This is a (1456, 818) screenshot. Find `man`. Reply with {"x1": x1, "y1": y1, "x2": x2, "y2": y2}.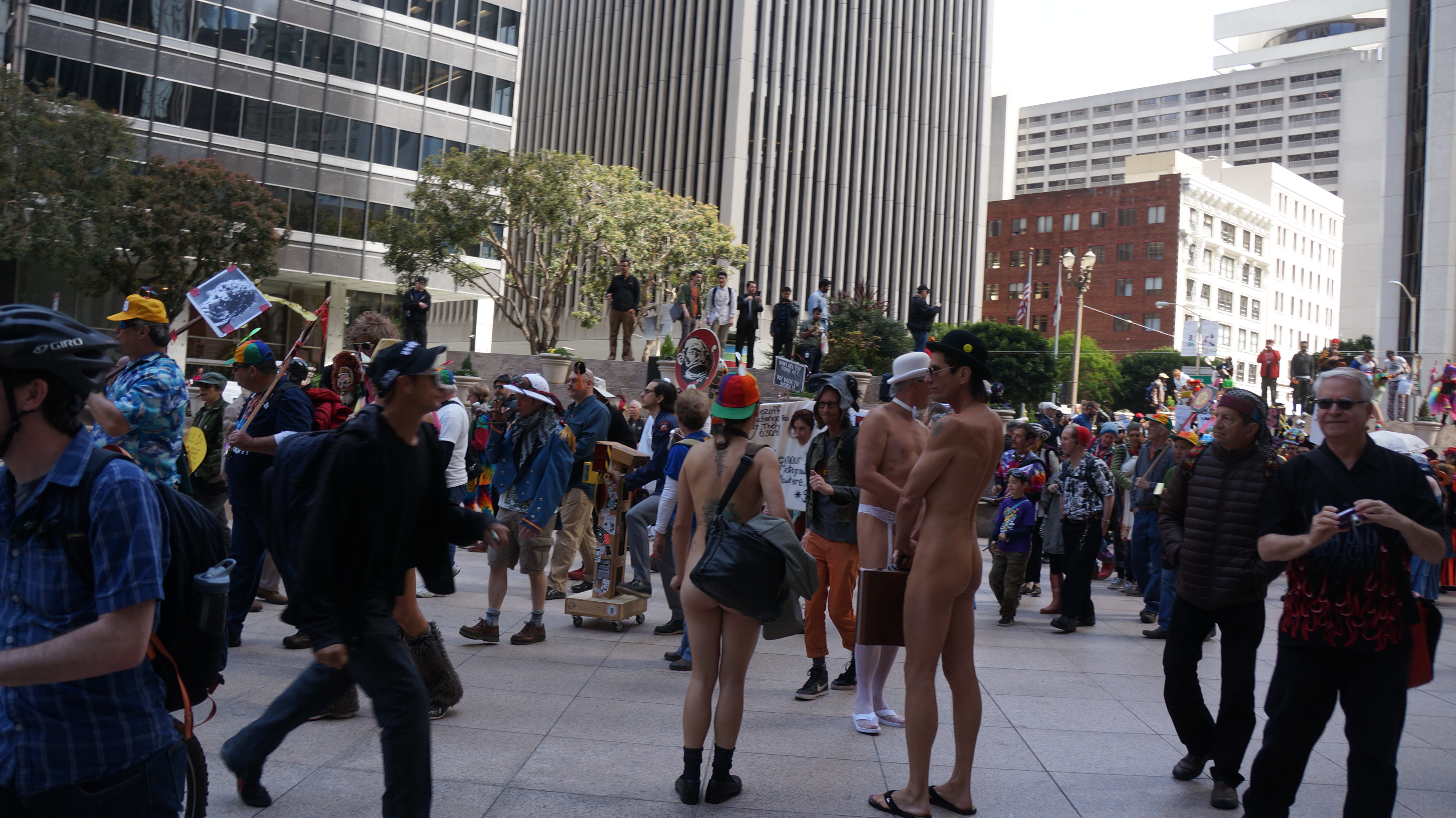
{"x1": 252, "y1": 103, "x2": 278, "y2": 217}.
